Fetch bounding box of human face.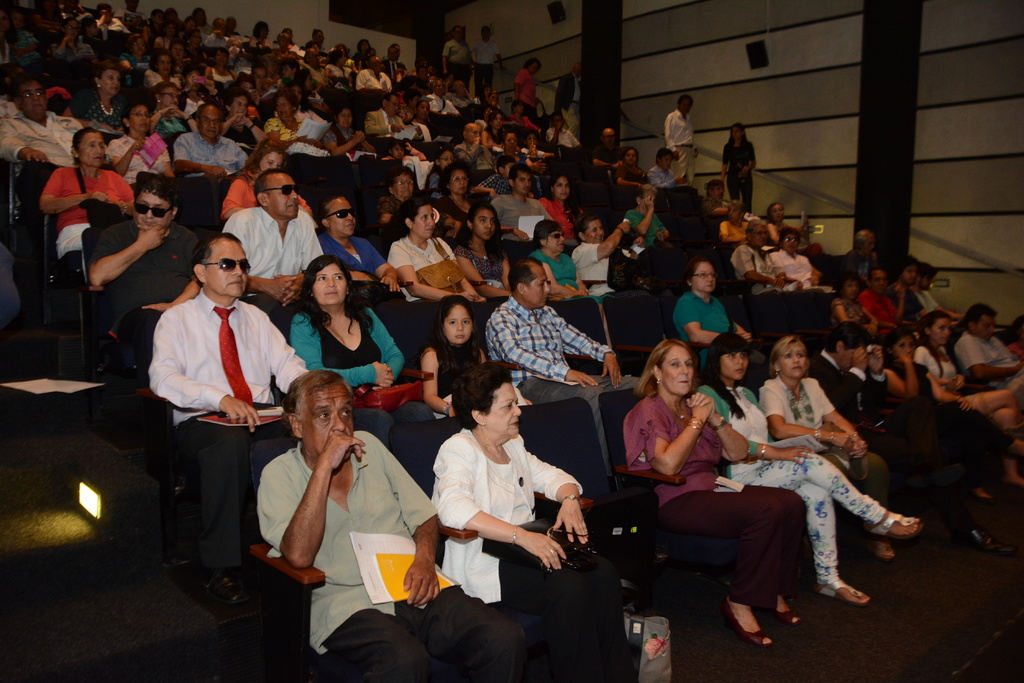
Bbox: region(584, 216, 605, 250).
